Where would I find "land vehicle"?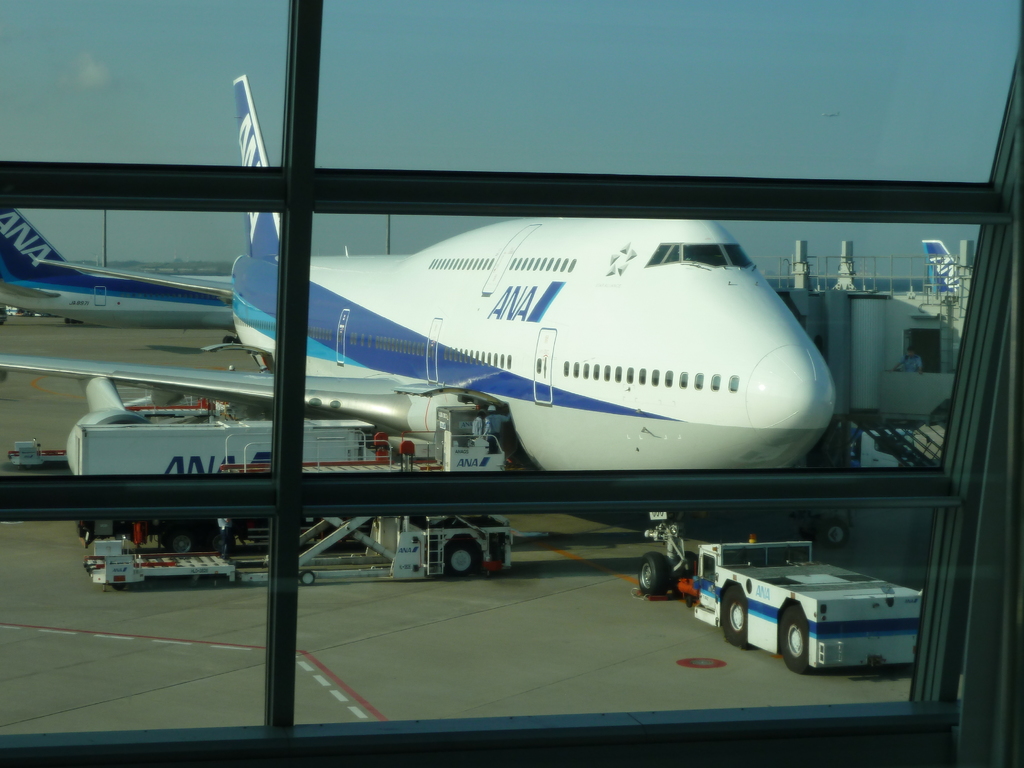
At 710/537/936/685.
